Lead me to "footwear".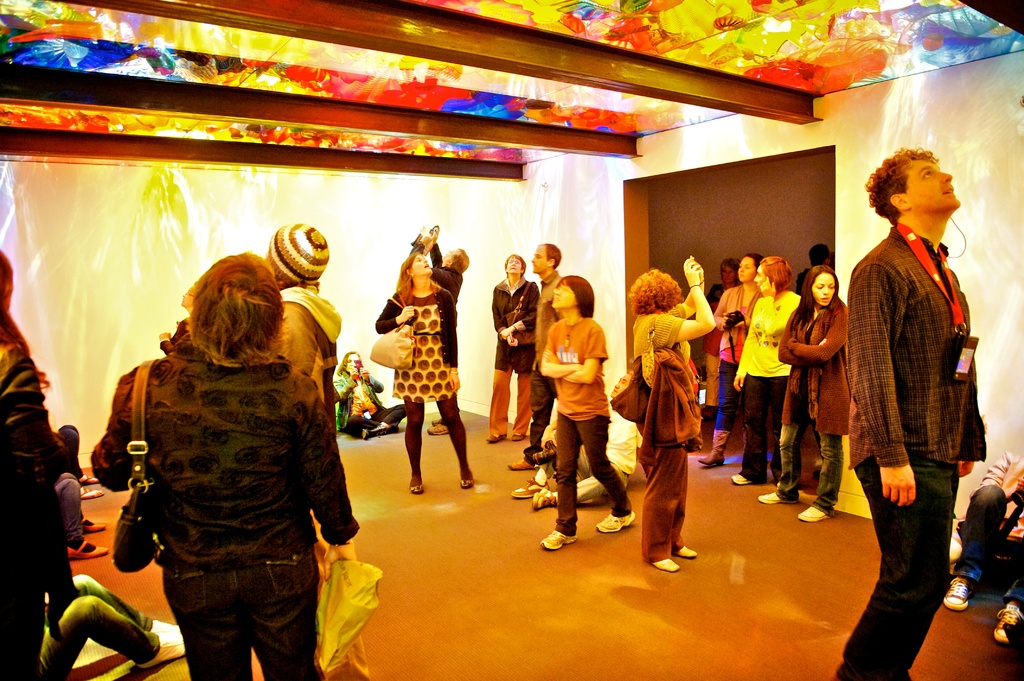
Lead to bbox(408, 478, 424, 494).
